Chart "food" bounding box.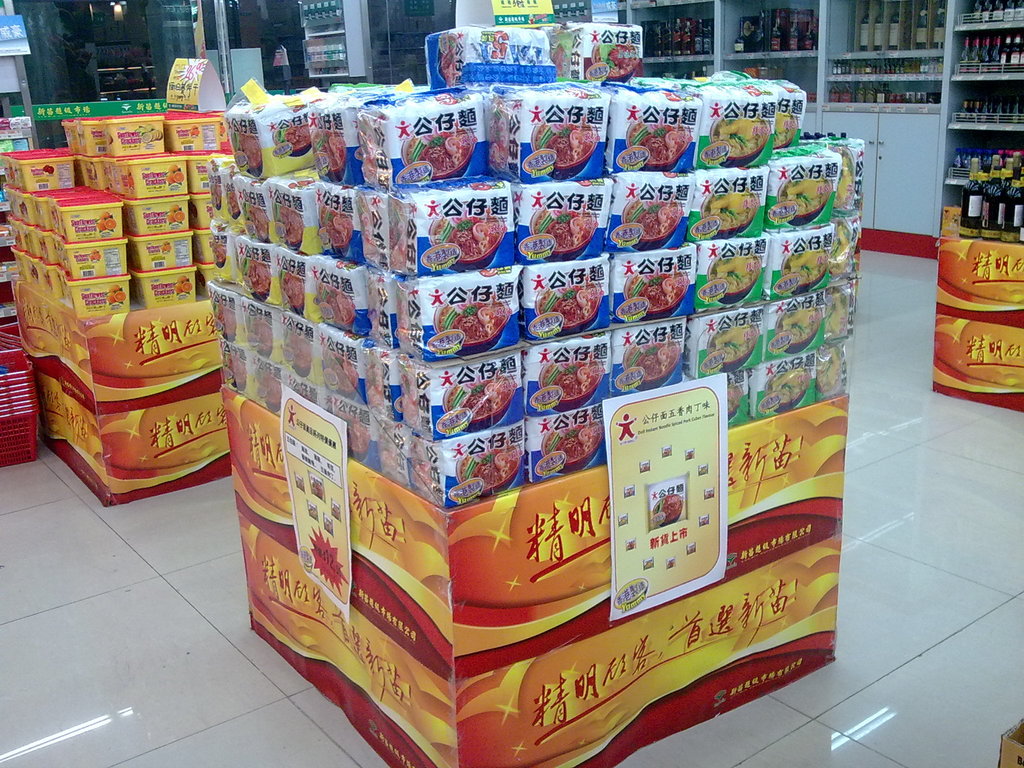
Charted: Rect(447, 371, 516, 417).
